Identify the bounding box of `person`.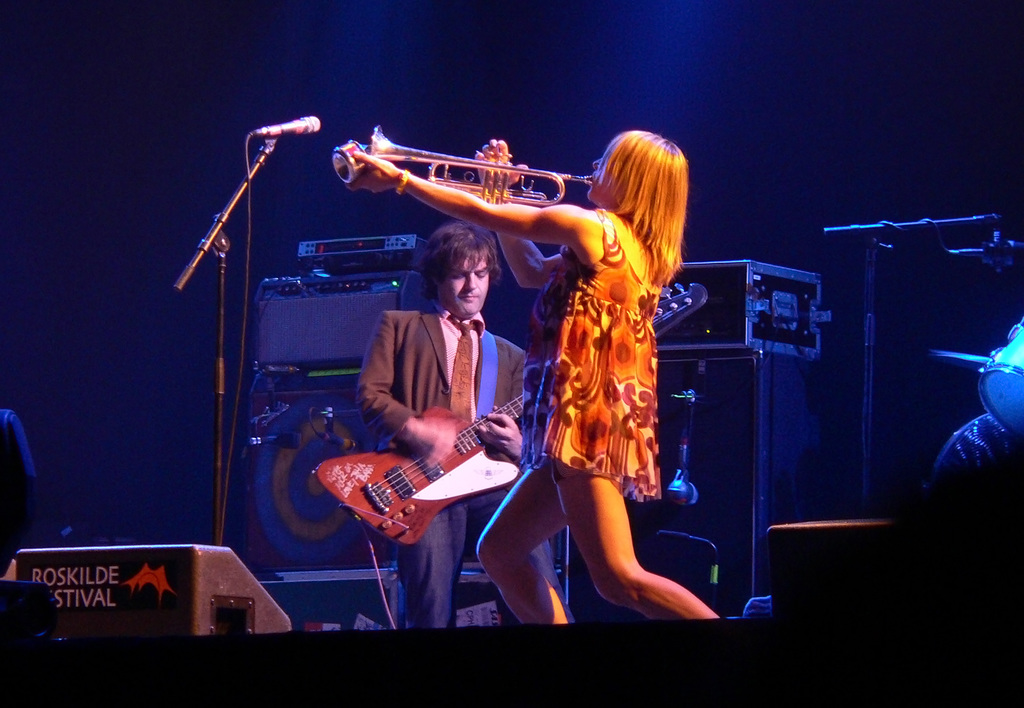
x1=355, y1=138, x2=721, y2=622.
